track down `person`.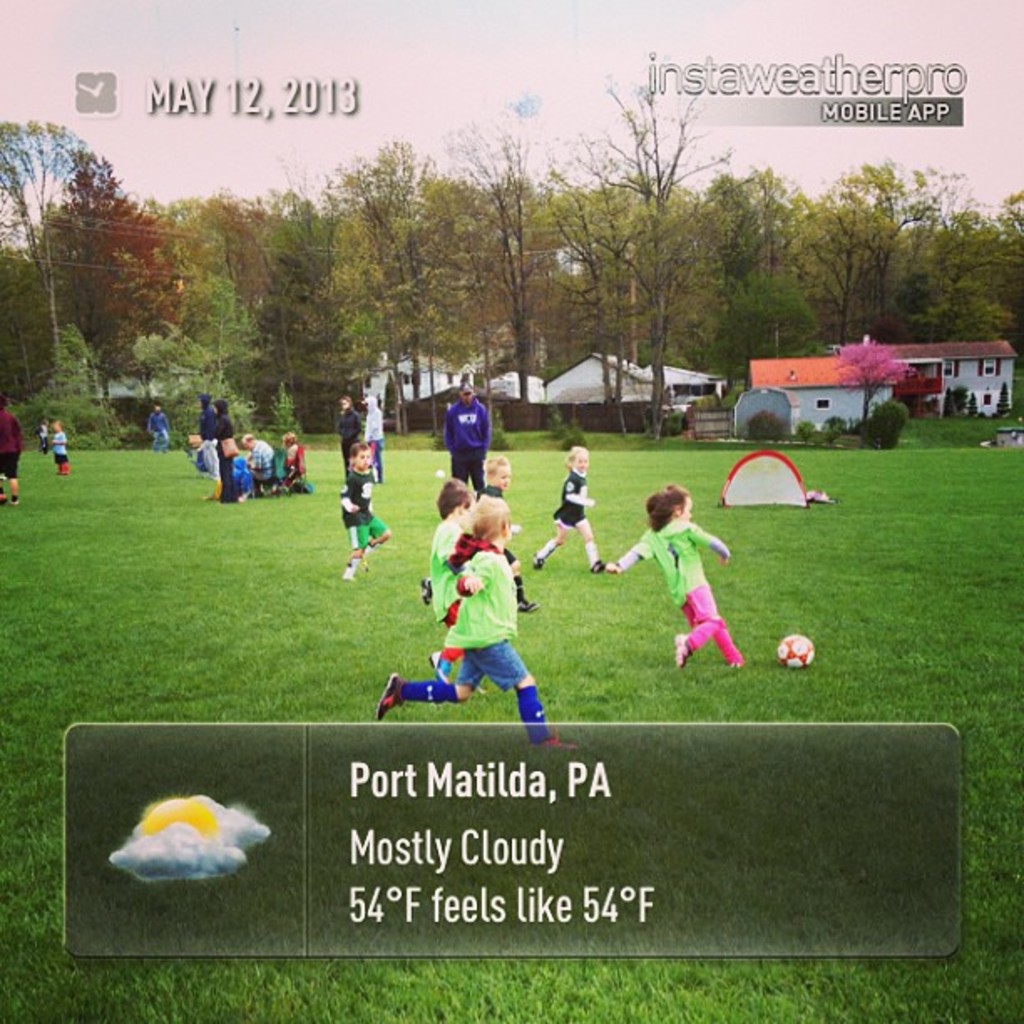
Tracked to 639/468/753/691.
